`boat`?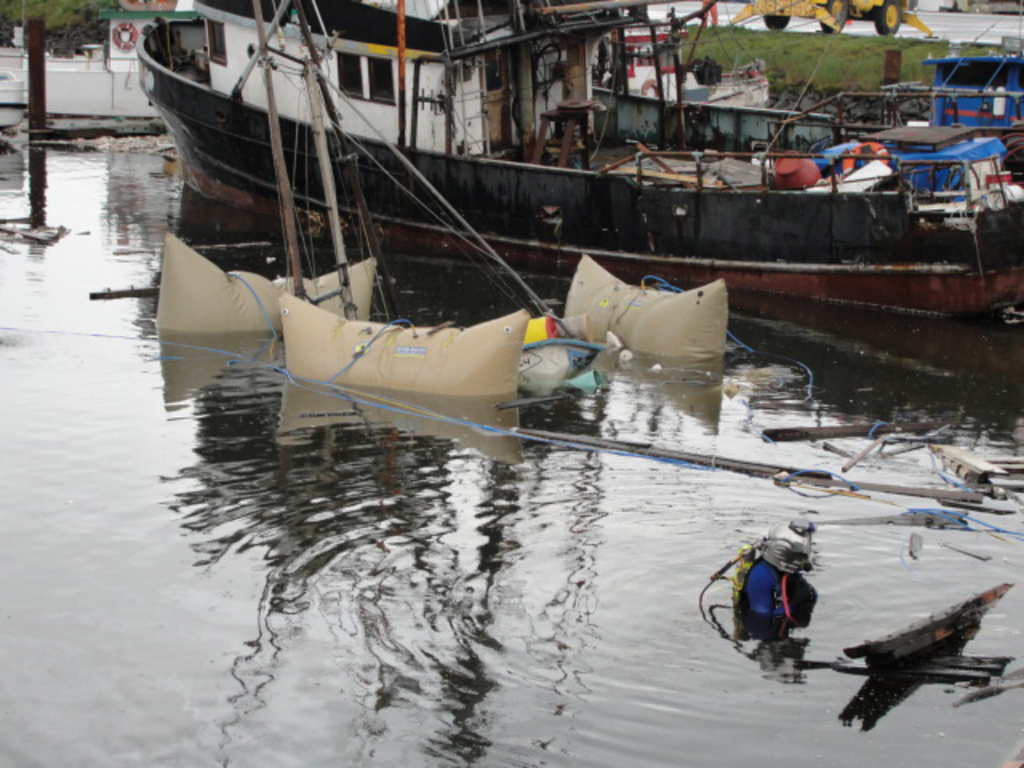
pyautogui.locateOnScreen(131, 0, 1018, 315)
